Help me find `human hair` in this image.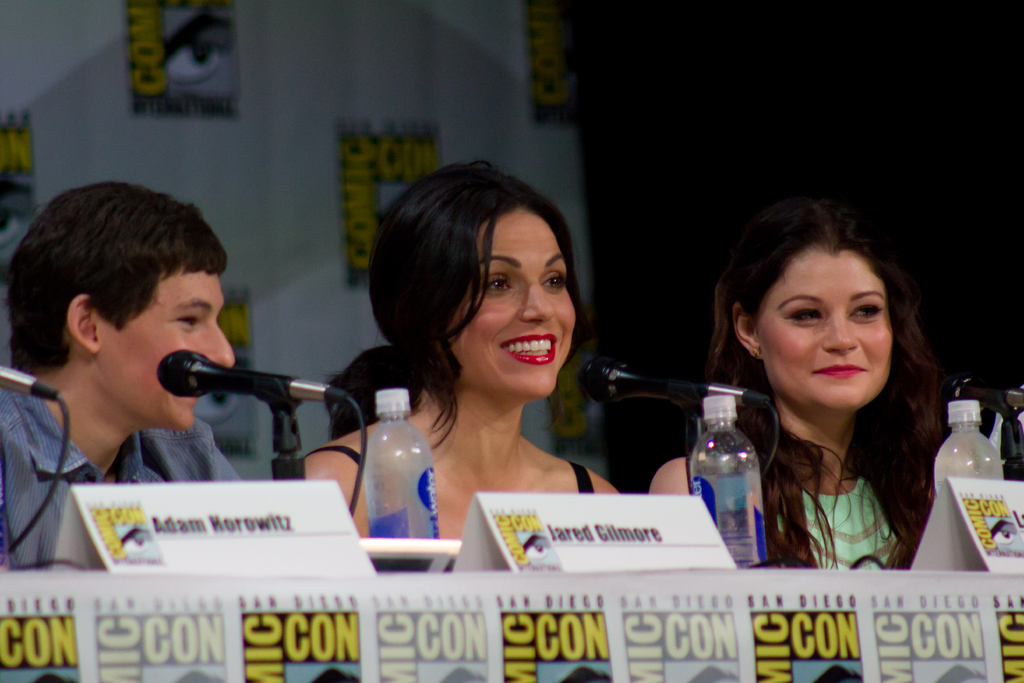
Found it: <bbox>716, 201, 945, 497</bbox>.
